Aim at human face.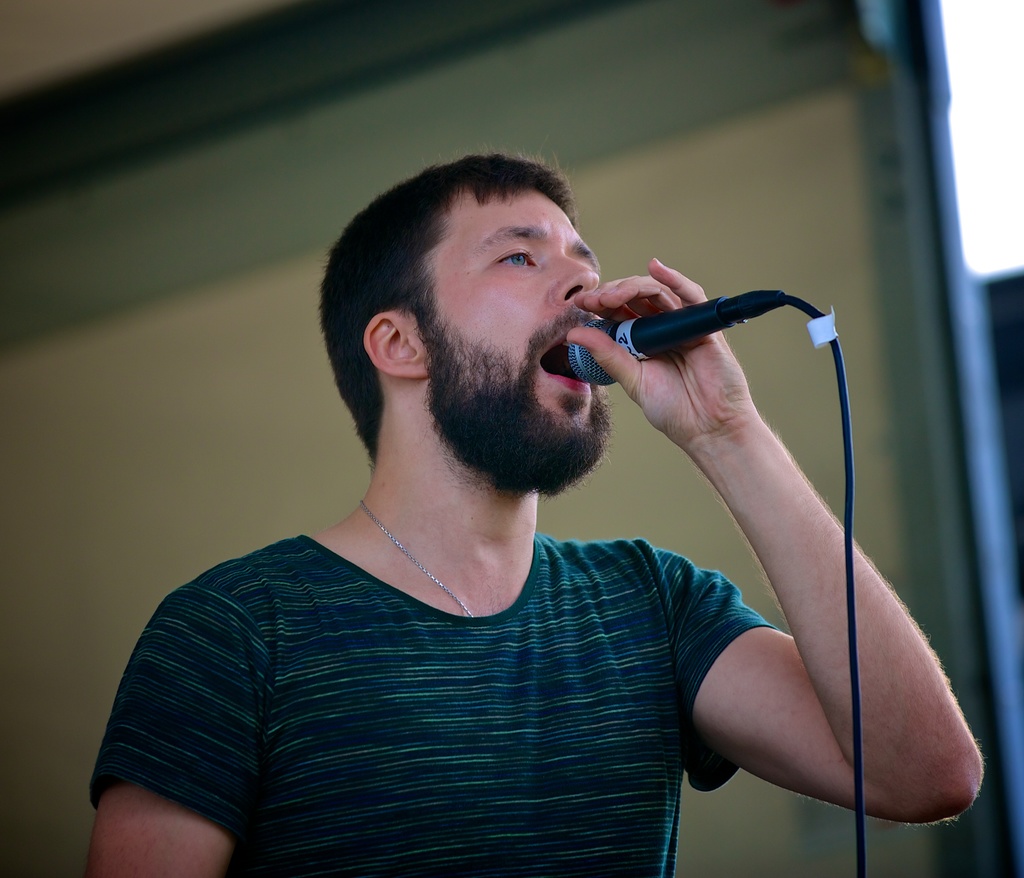
Aimed at crop(422, 190, 611, 497).
